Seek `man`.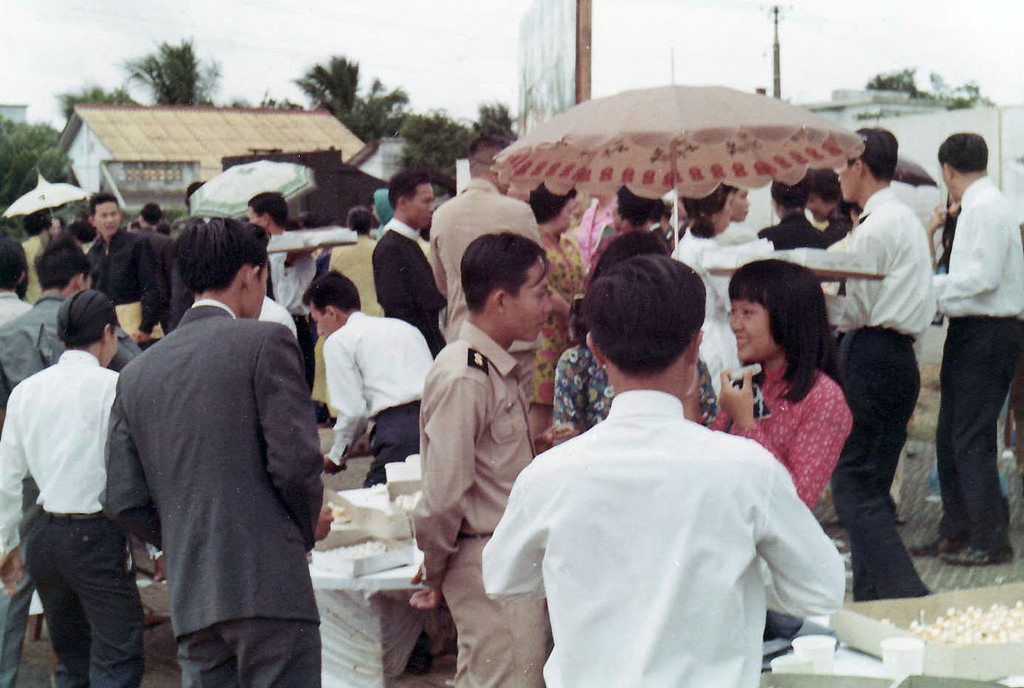
BBox(21, 206, 51, 301).
